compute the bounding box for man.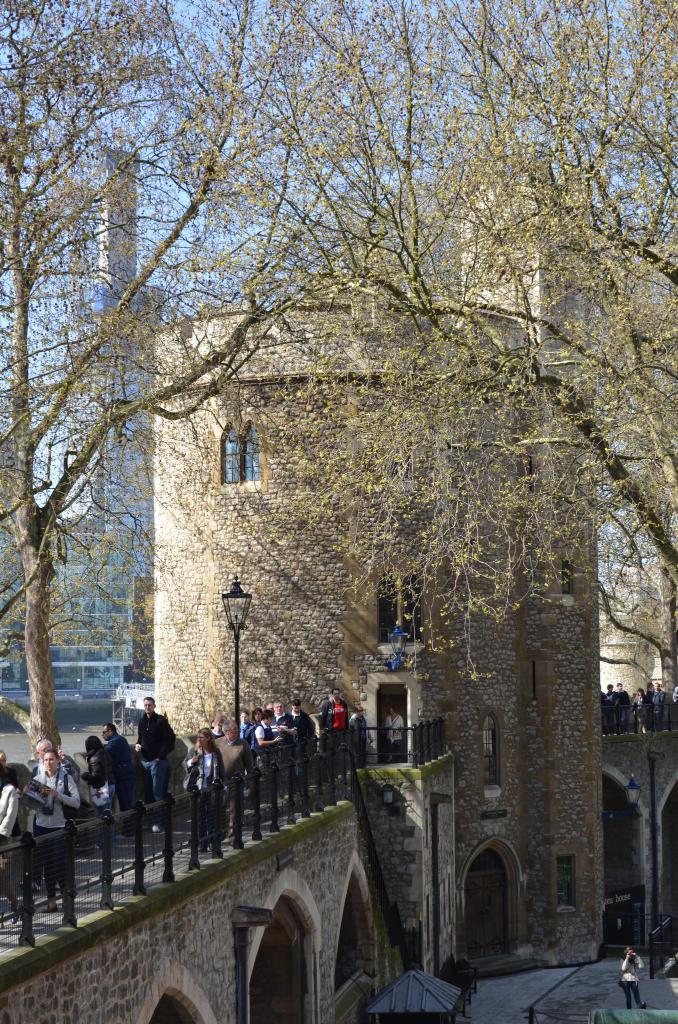
bbox=[319, 692, 354, 762].
